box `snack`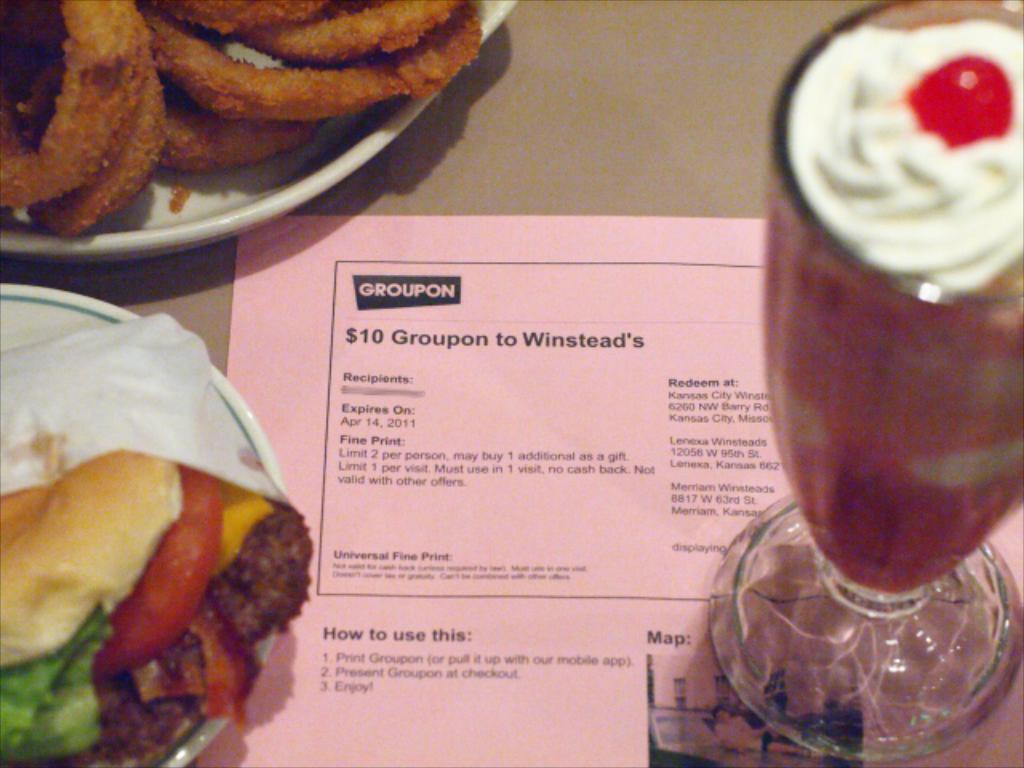
BBox(2, 0, 485, 243)
